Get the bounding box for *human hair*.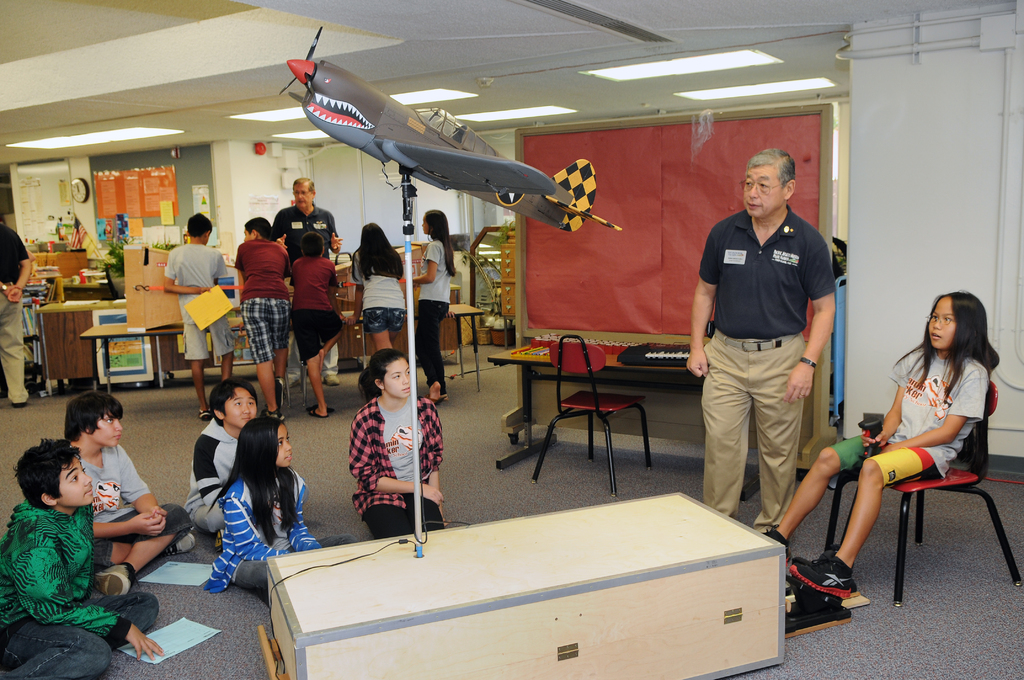
<box>209,378,260,425</box>.
